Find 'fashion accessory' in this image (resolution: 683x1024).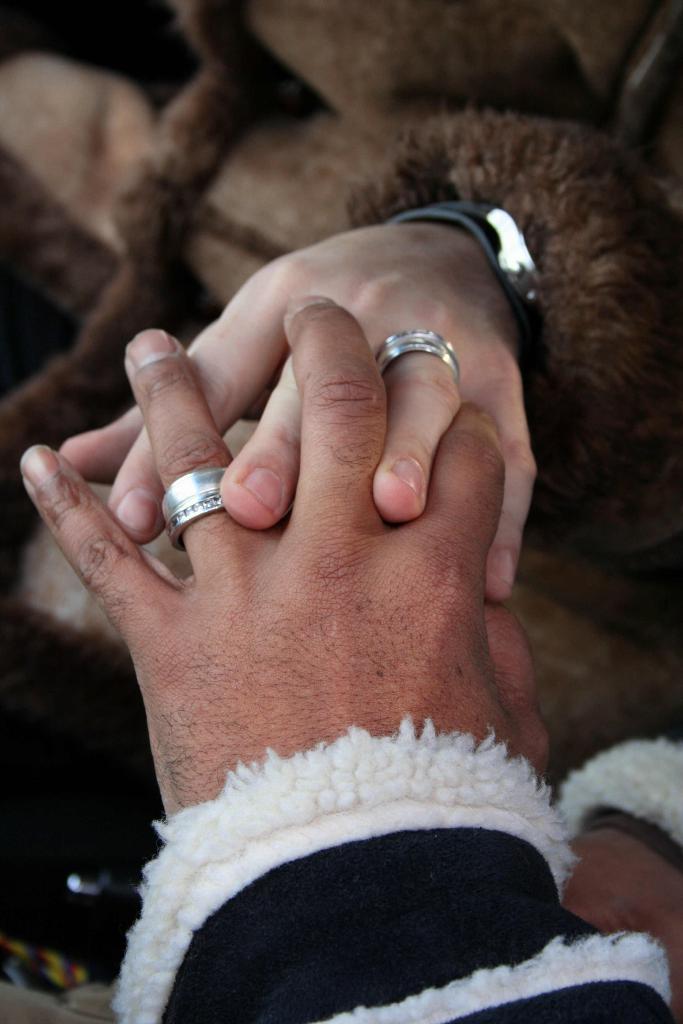
<bbox>369, 326, 458, 379</bbox>.
